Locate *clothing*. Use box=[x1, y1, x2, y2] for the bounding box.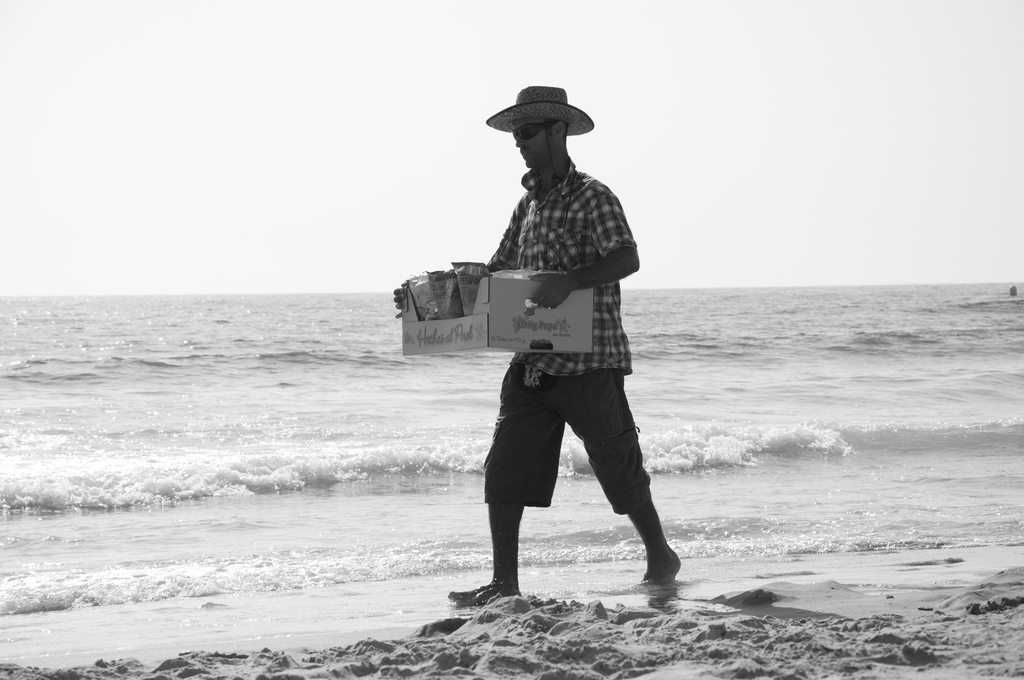
box=[468, 175, 695, 546].
